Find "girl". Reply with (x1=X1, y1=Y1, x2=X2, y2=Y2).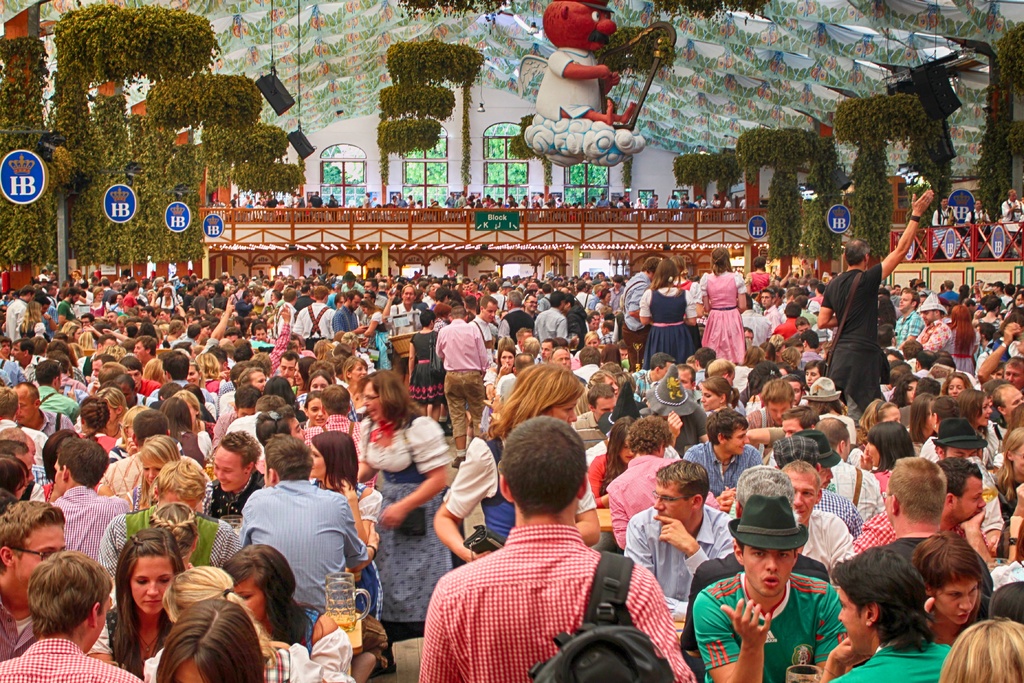
(x1=302, y1=394, x2=331, y2=423).
